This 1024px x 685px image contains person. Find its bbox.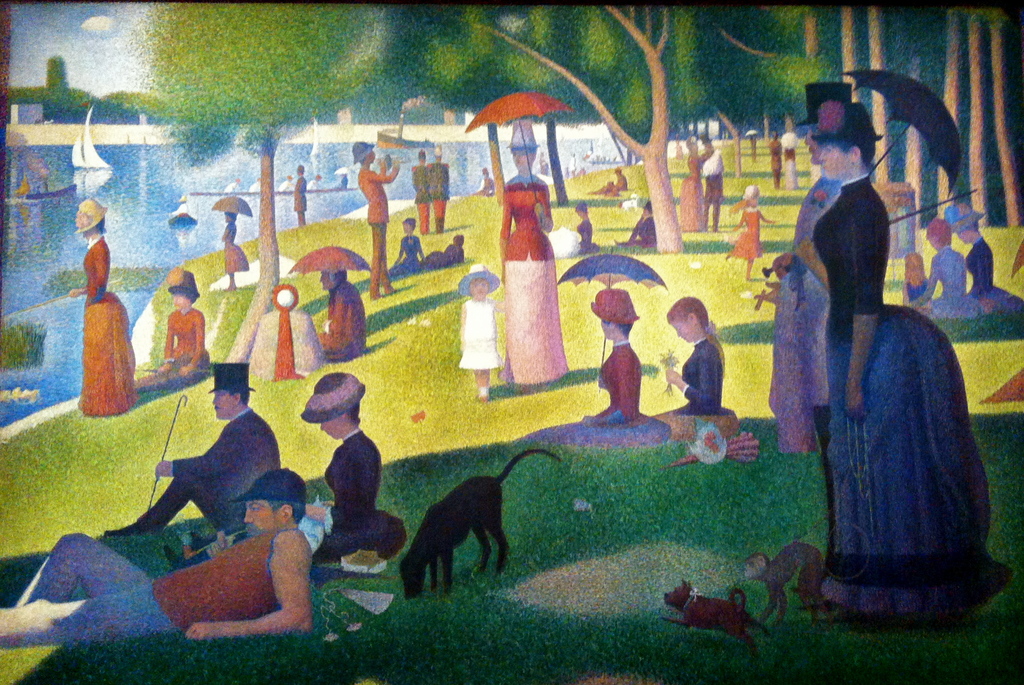
Rect(420, 232, 465, 269).
